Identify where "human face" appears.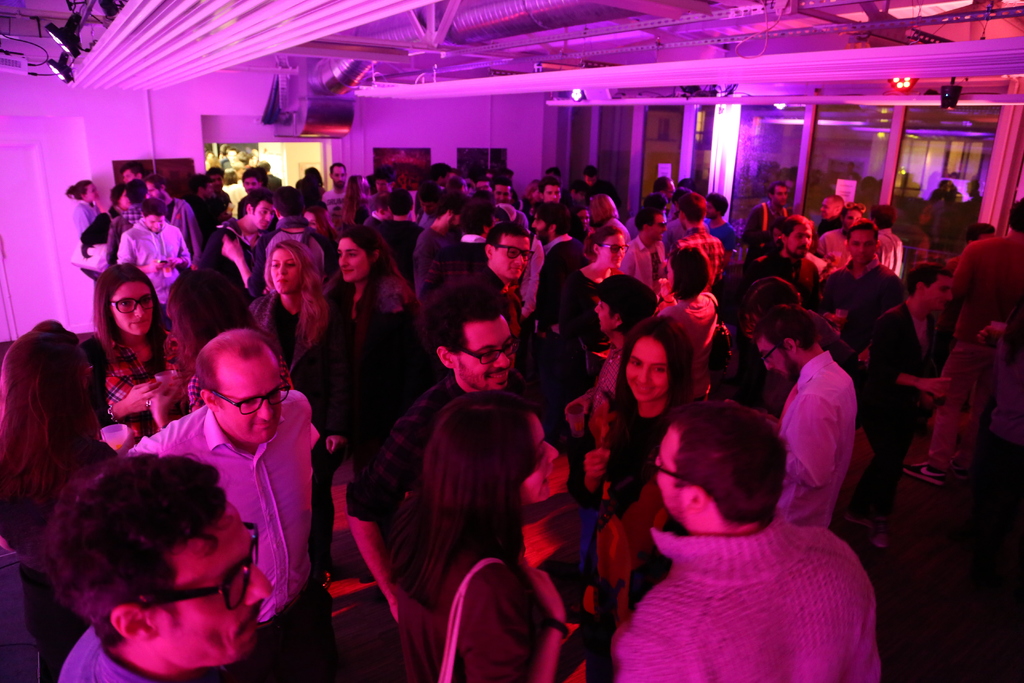
Appears at crop(88, 183, 99, 200).
